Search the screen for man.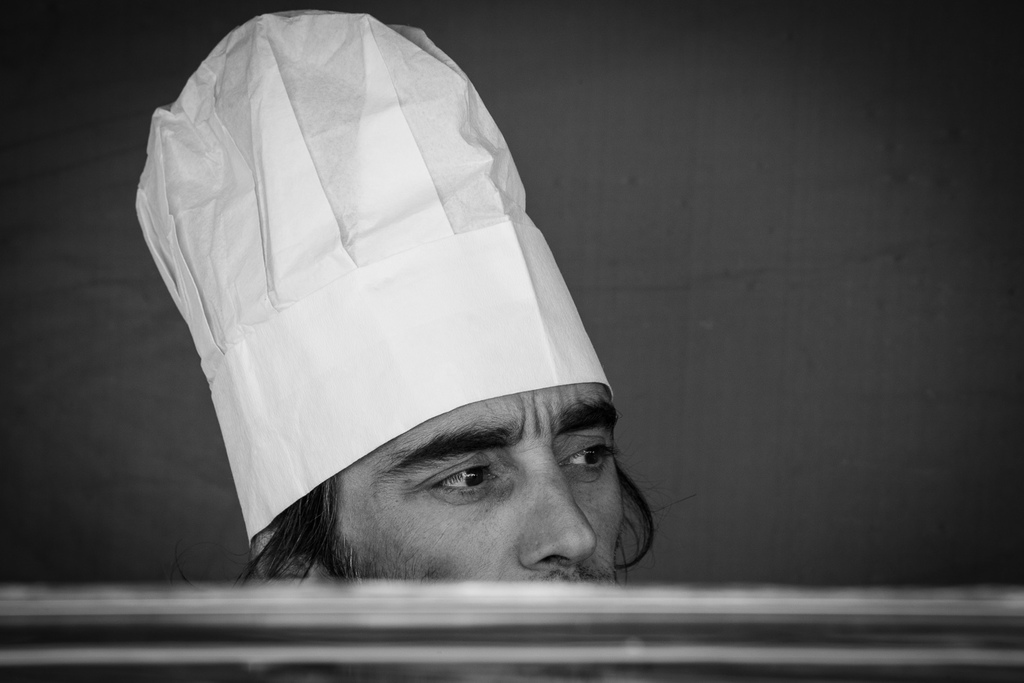
Found at left=137, top=12, right=698, bottom=585.
